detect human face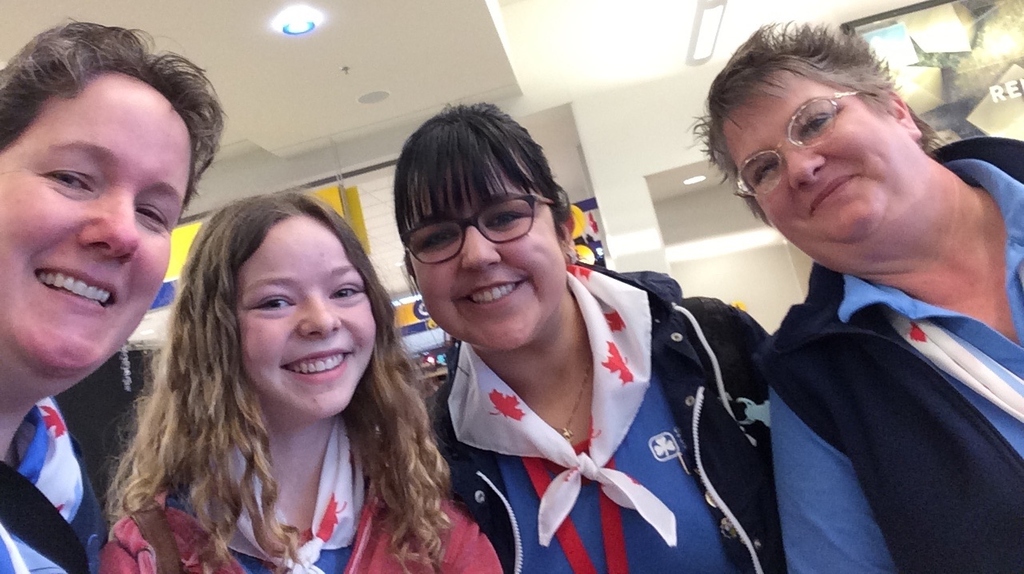
select_region(0, 75, 168, 365)
